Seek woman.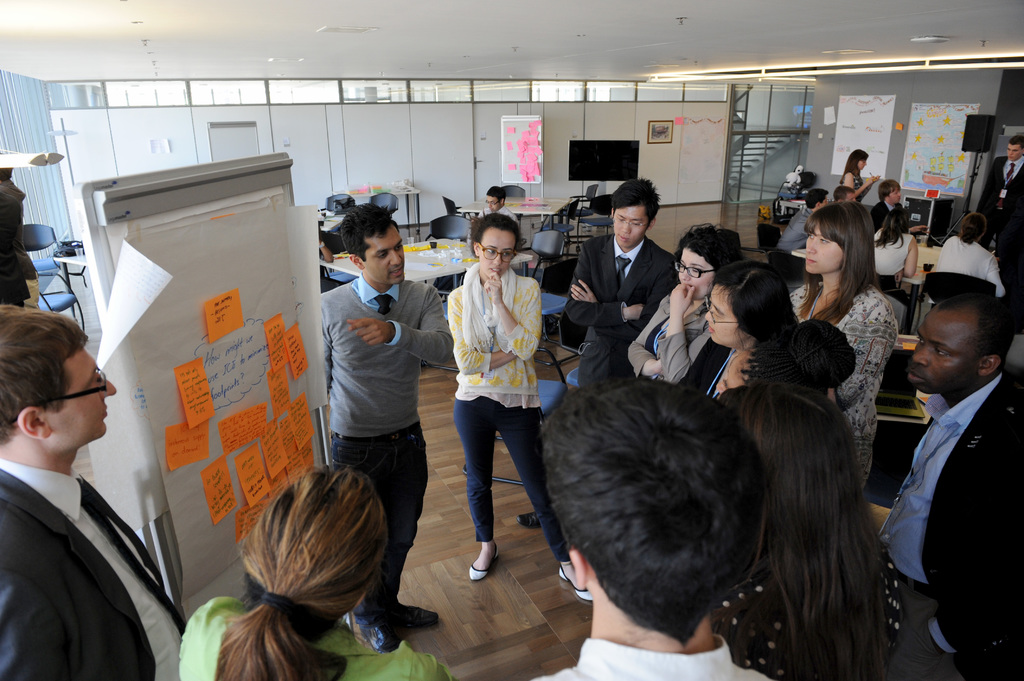
box(441, 214, 598, 600).
